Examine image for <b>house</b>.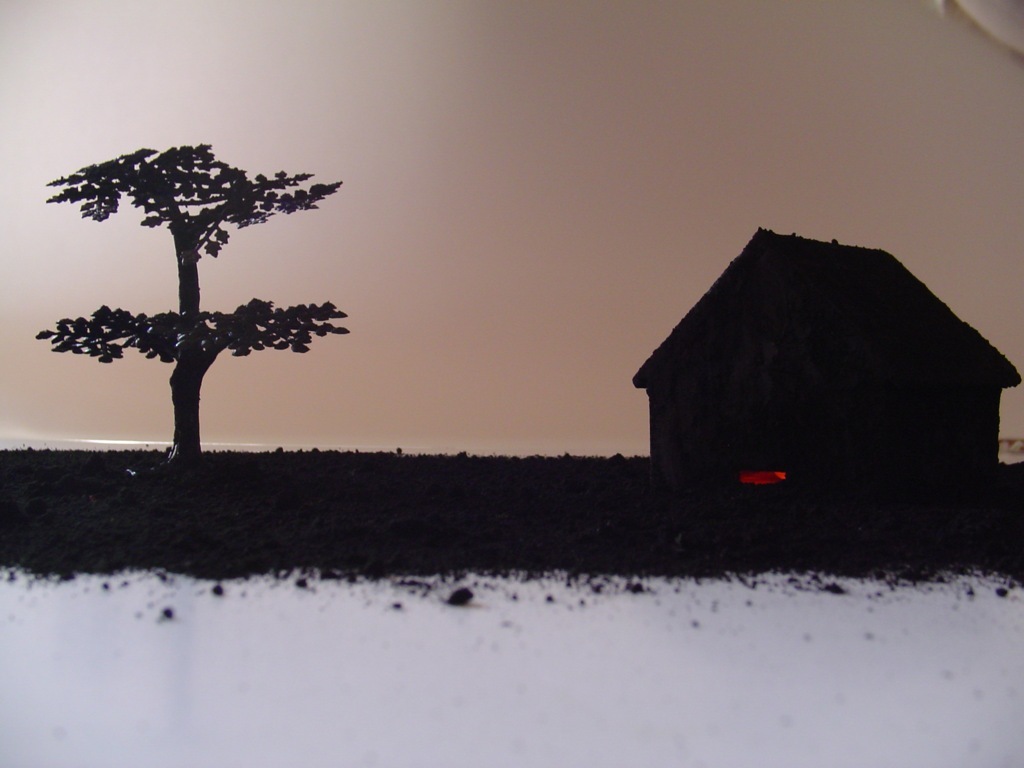
Examination result: BBox(629, 225, 1021, 490).
